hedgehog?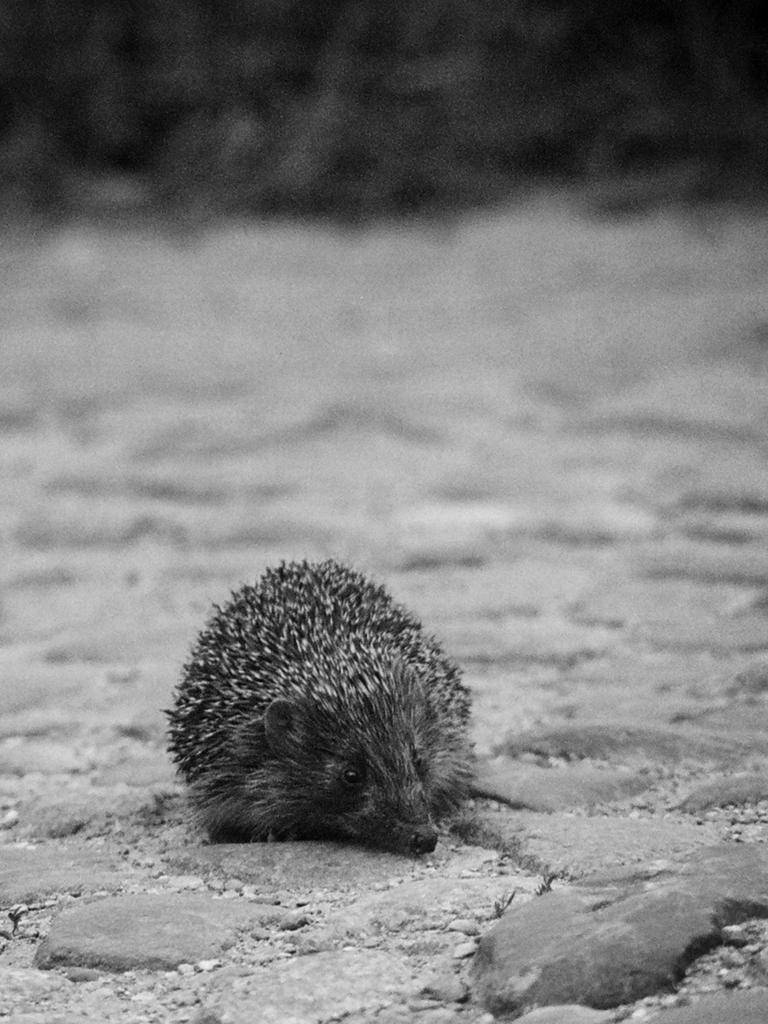
detection(158, 552, 481, 861)
